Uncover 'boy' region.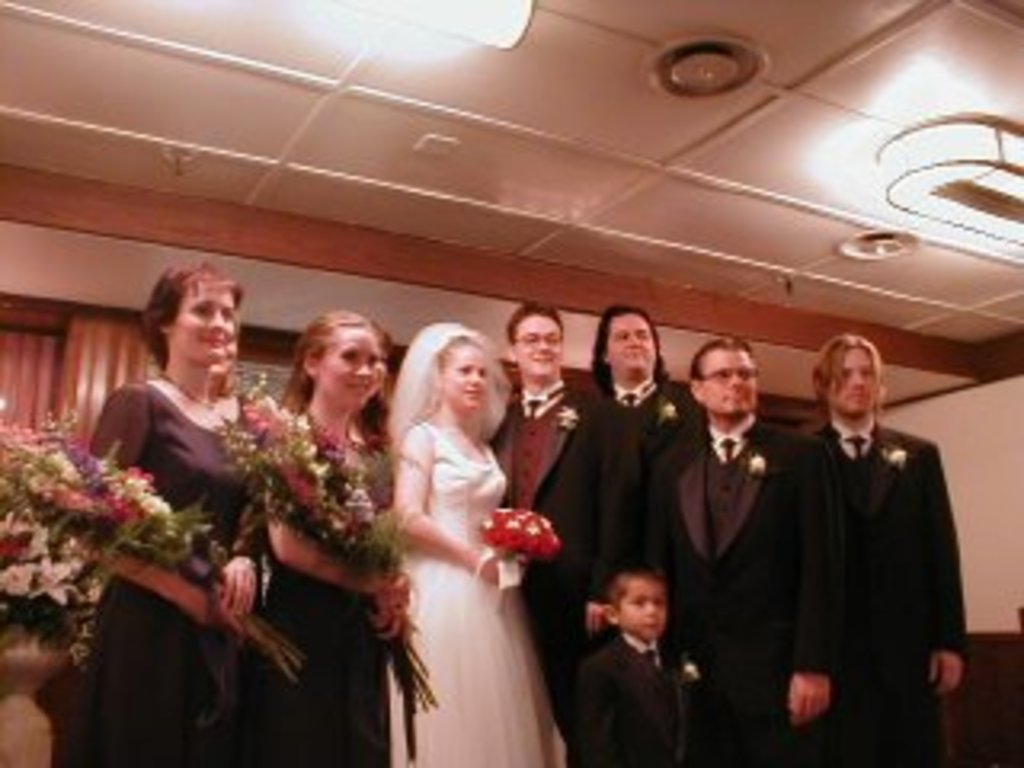
Uncovered: [563,570,688,765].
